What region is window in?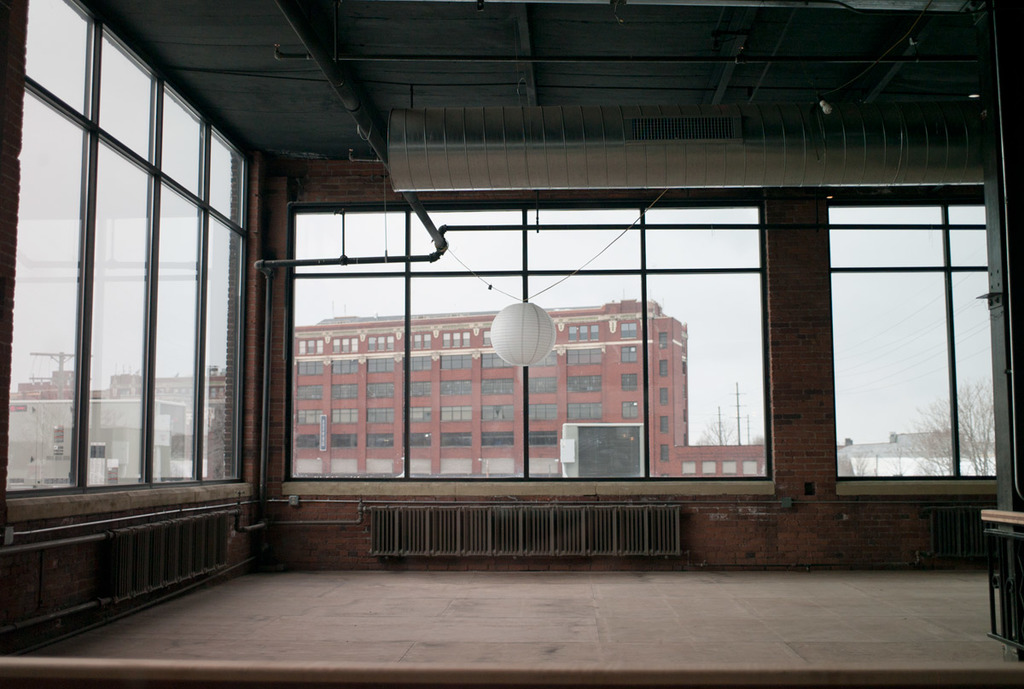
x1=329 y1=406 x2=360 y2=420.
